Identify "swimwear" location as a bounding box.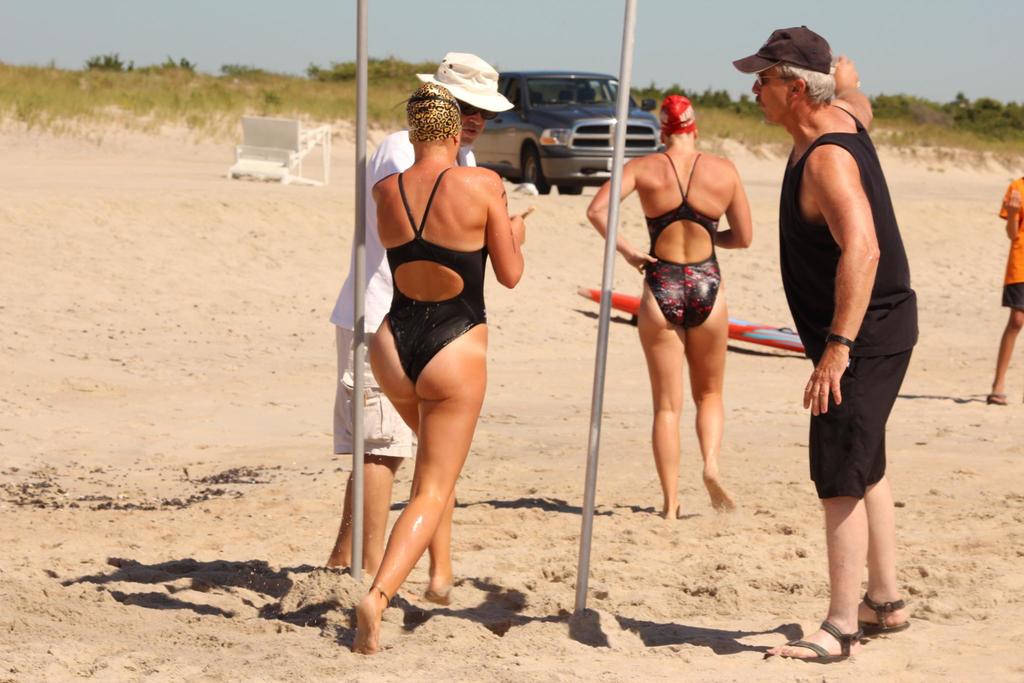
641:152:721:325.
